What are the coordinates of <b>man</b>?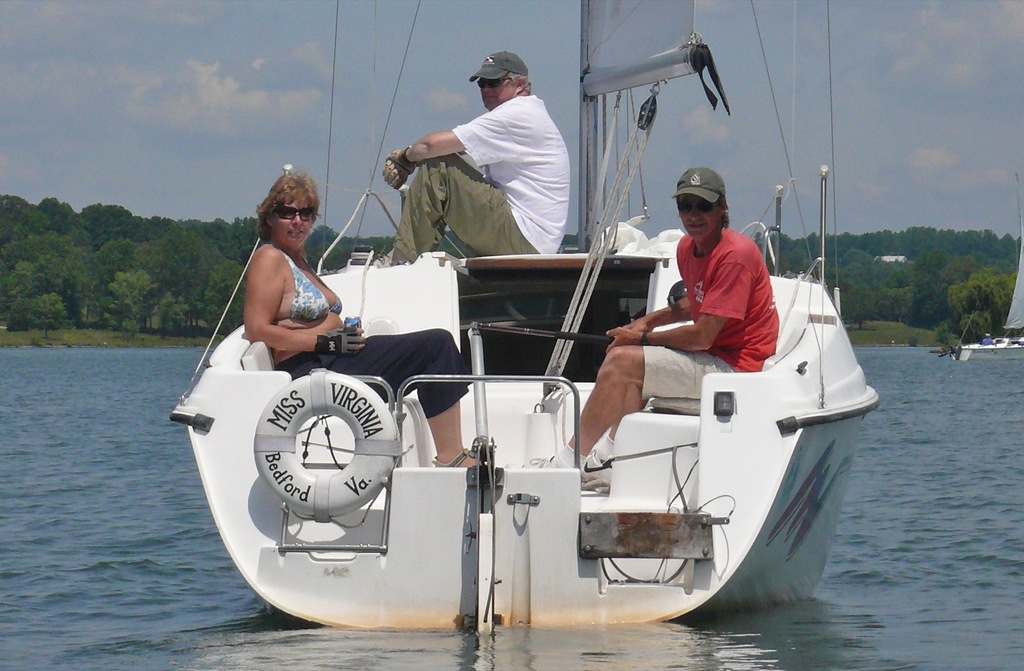
x1=519 y1=165 x2=781 y2=470.
